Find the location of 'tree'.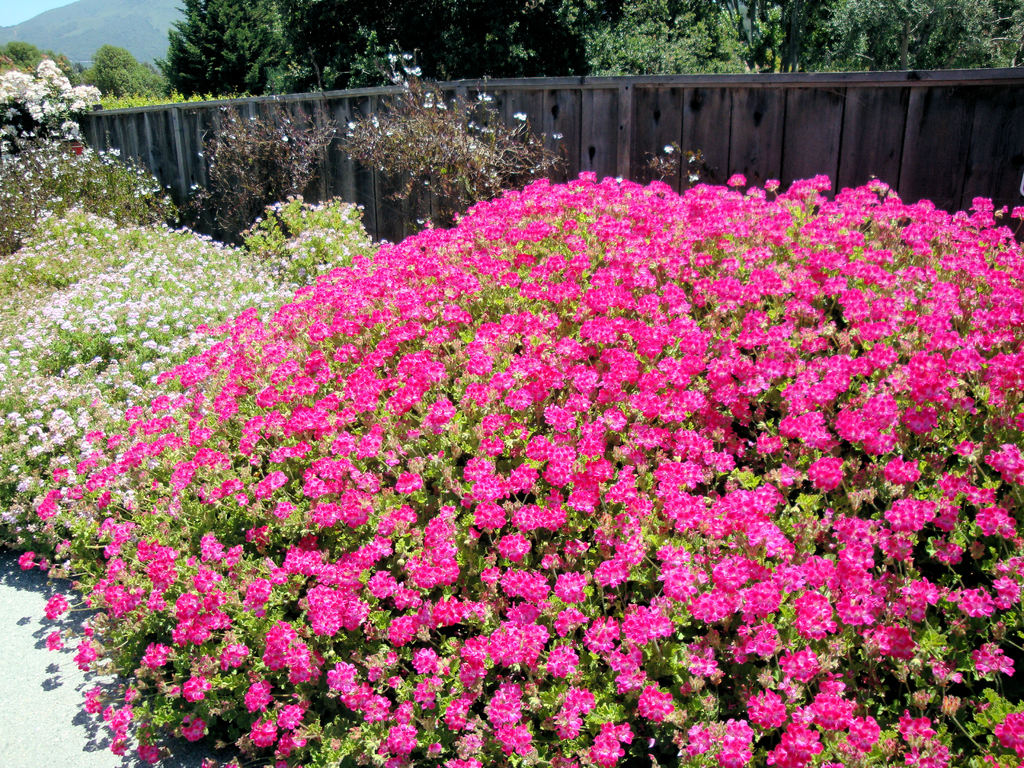
Location: region(70, 38, 171, 100).
